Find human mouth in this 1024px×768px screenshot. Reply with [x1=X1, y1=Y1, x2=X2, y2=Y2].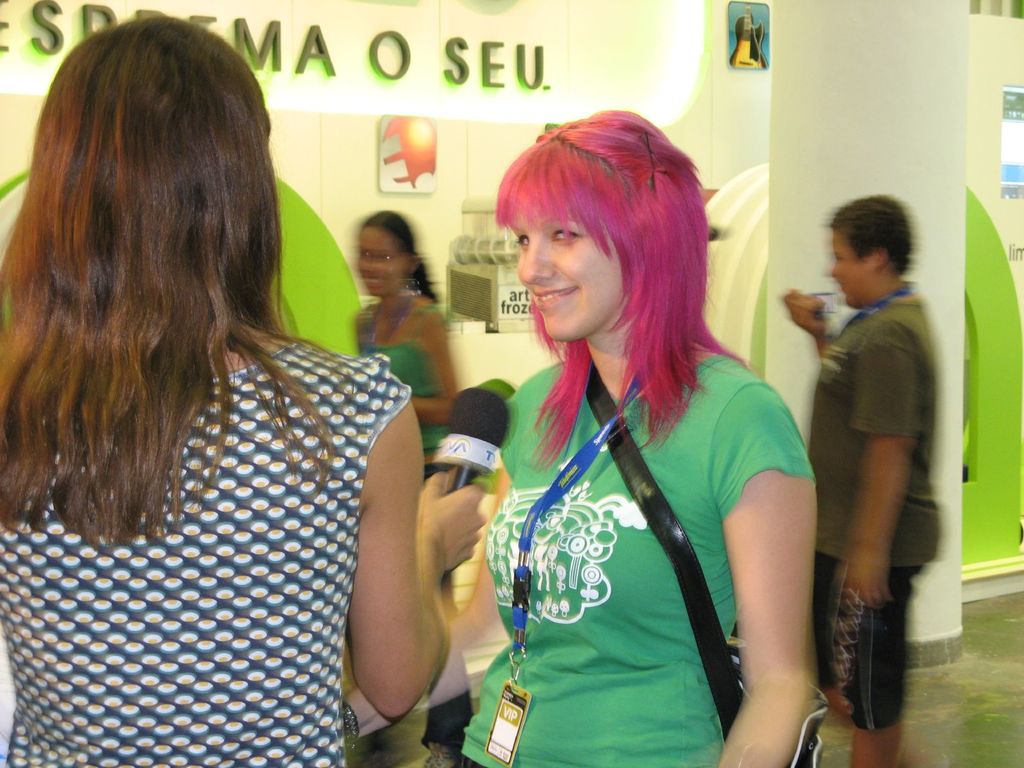
[x1=530, y1=290, x2=575, y2=307].
